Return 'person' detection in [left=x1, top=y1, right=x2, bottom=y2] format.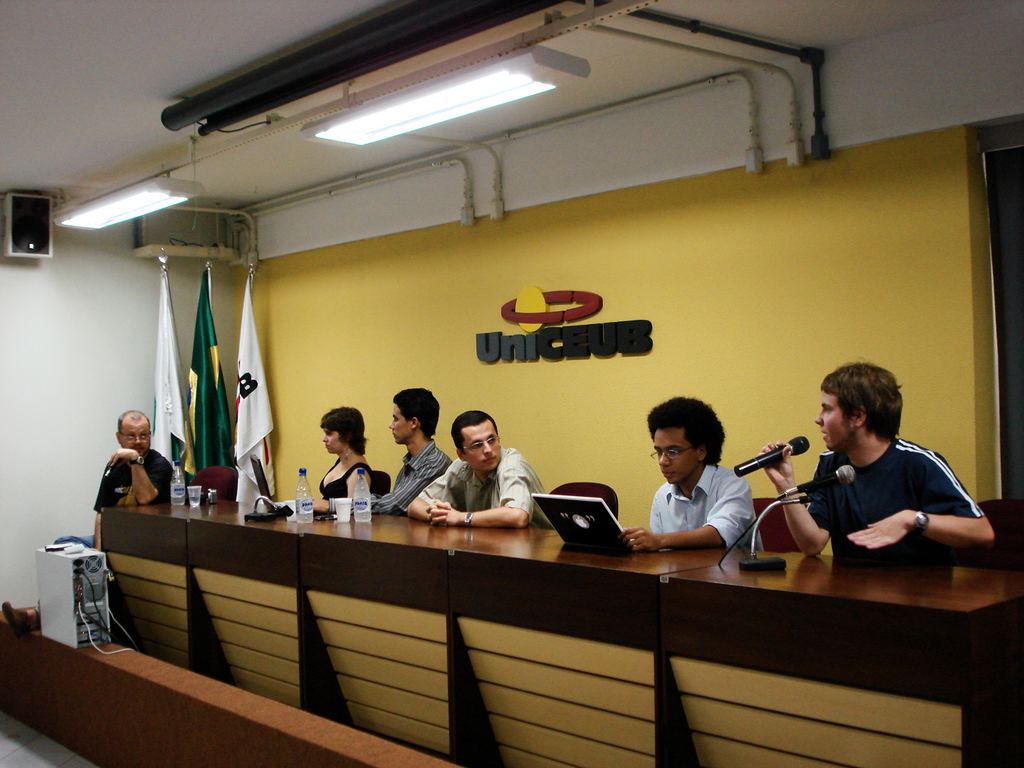
[left=303, top=405, right=380, bottom=513].
